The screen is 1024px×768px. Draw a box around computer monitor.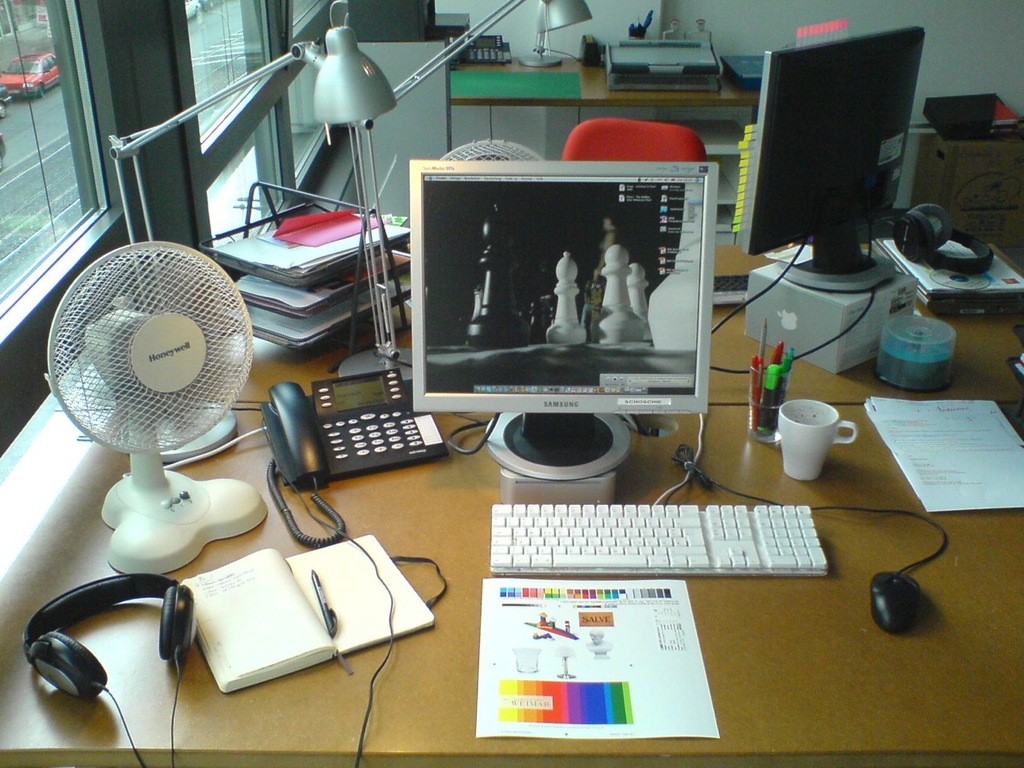
[left=738, top=22, right=930, bottom=294].
